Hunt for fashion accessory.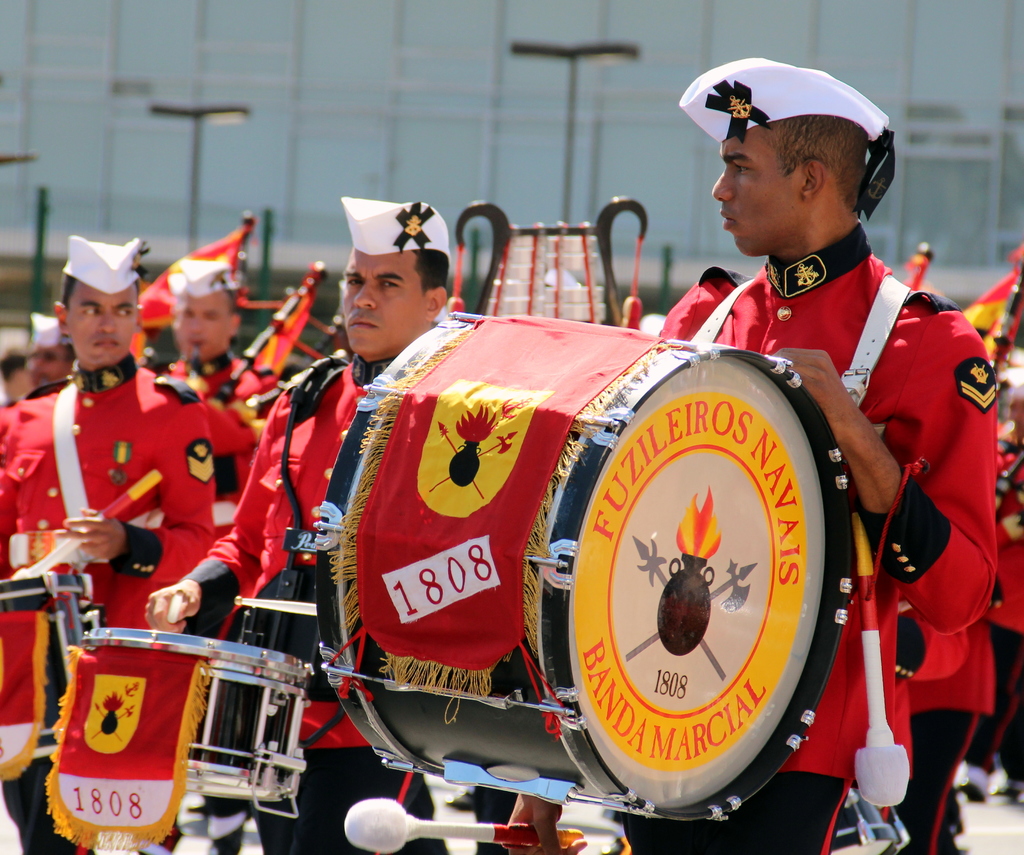
Hunted down at x1=164 y1=253 x2=239 y2=297.
